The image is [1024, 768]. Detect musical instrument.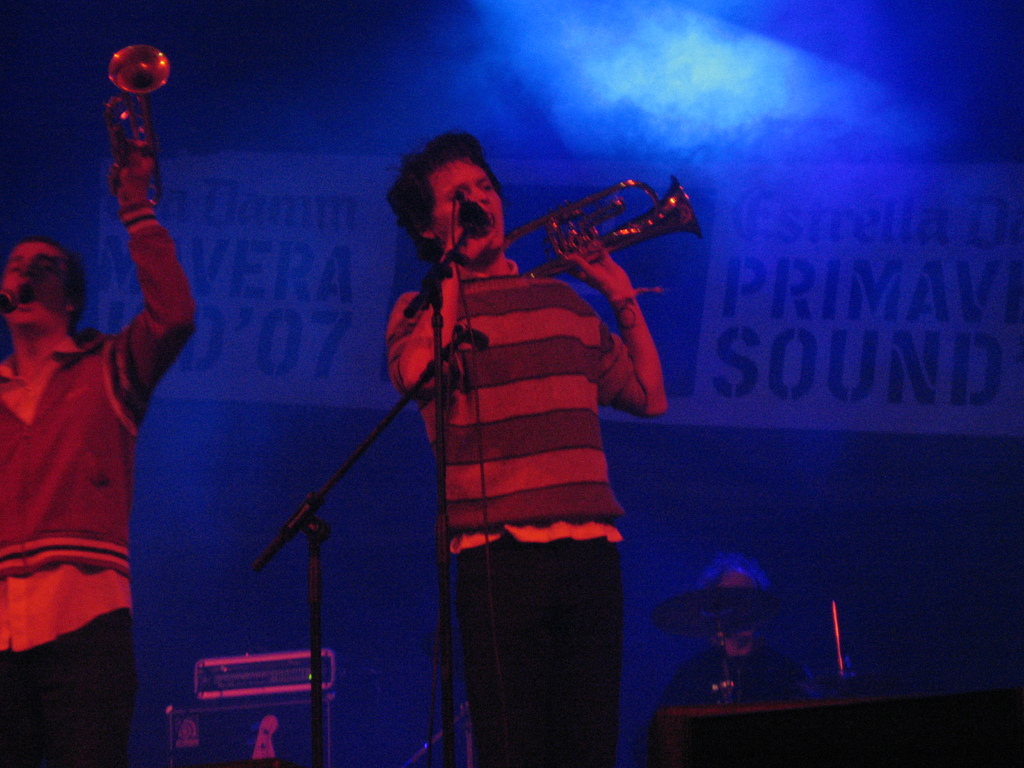
Detection: rect(102, 44, 176, 213).
